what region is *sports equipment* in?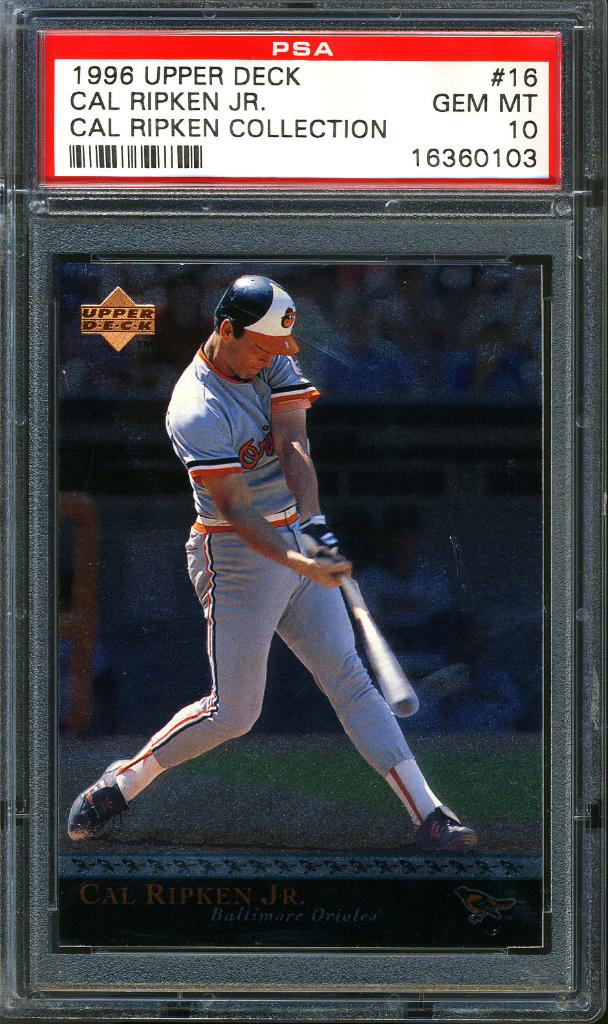
[left=351, top=579, right=415, bottom=713].
